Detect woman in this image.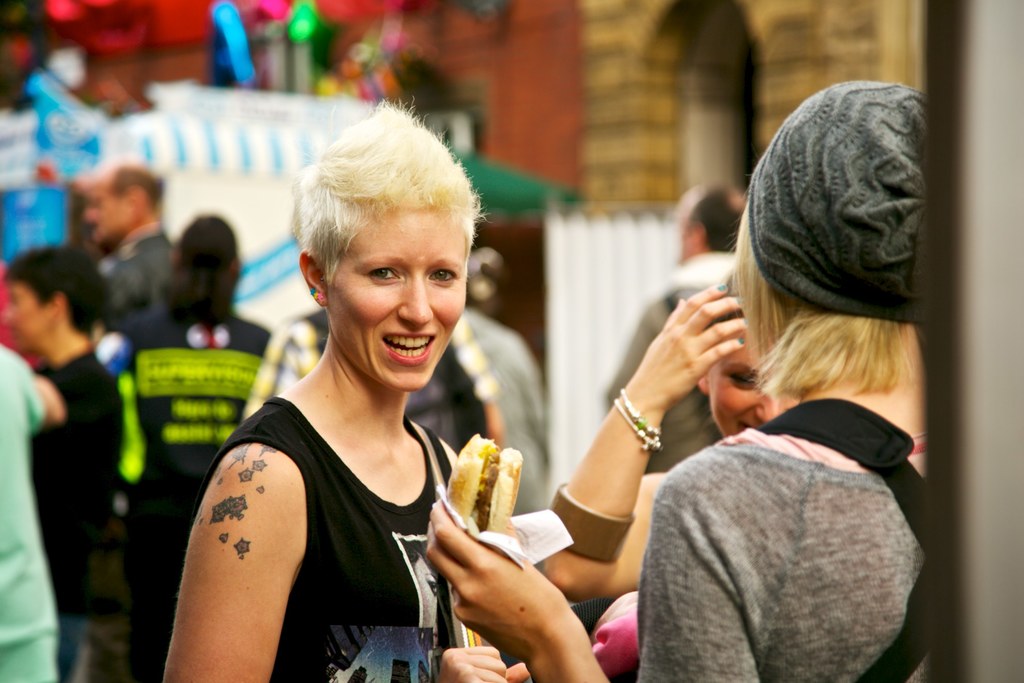
Detection: select_region(423, 80, 929, 682).
